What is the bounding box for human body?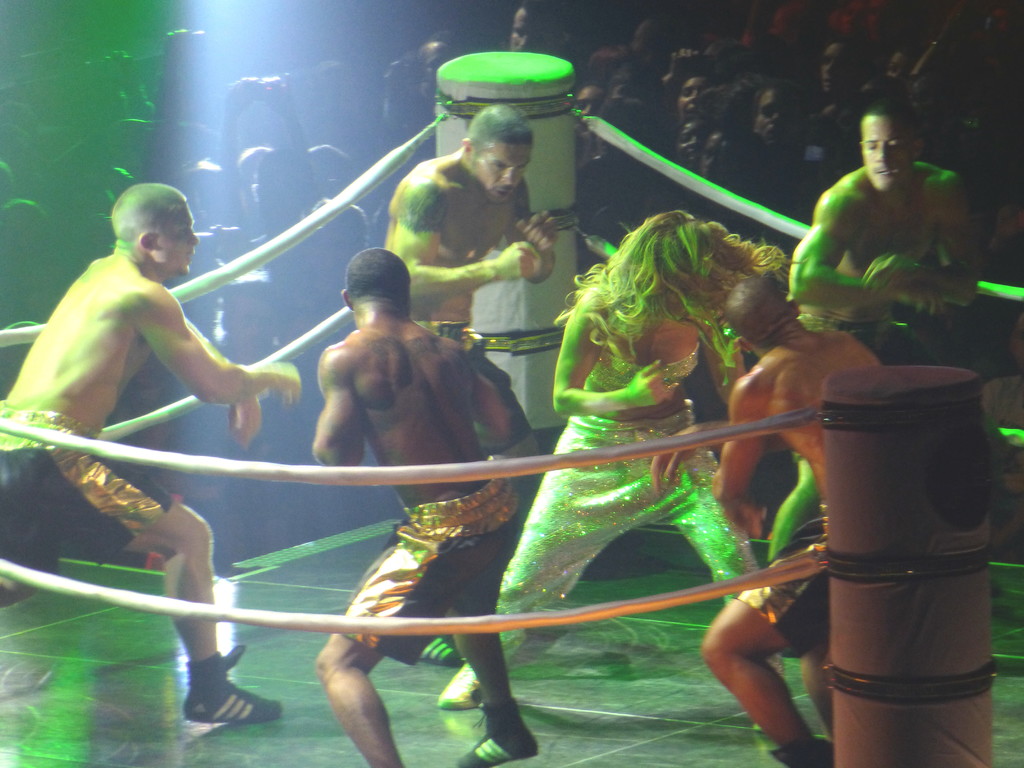
locate(439, 283, 789, 734).
